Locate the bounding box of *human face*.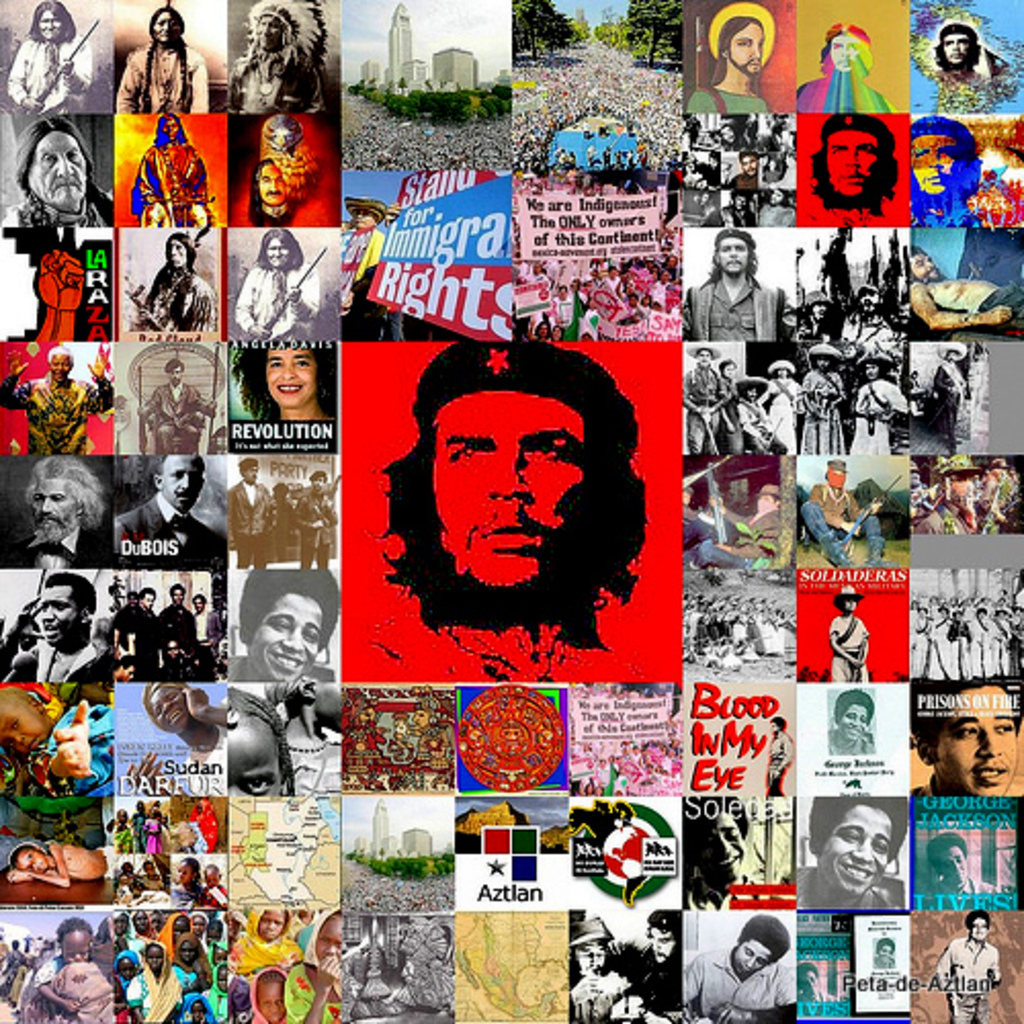
Bounding box: bbox=[909, 252, 940, 283].
